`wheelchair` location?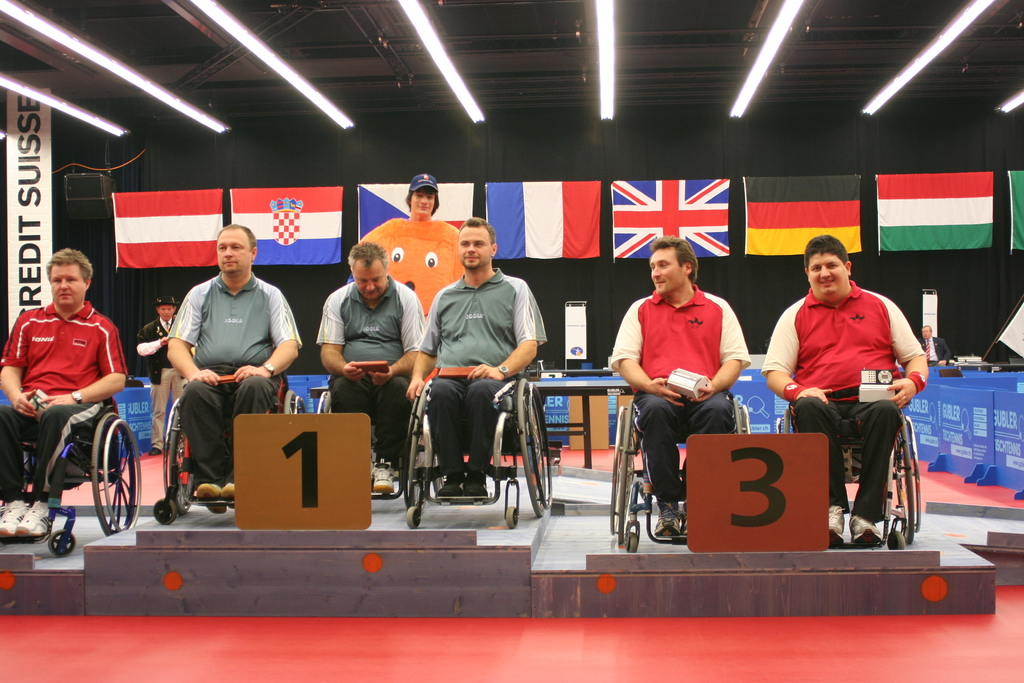
box(404, 317, 543, 525)
